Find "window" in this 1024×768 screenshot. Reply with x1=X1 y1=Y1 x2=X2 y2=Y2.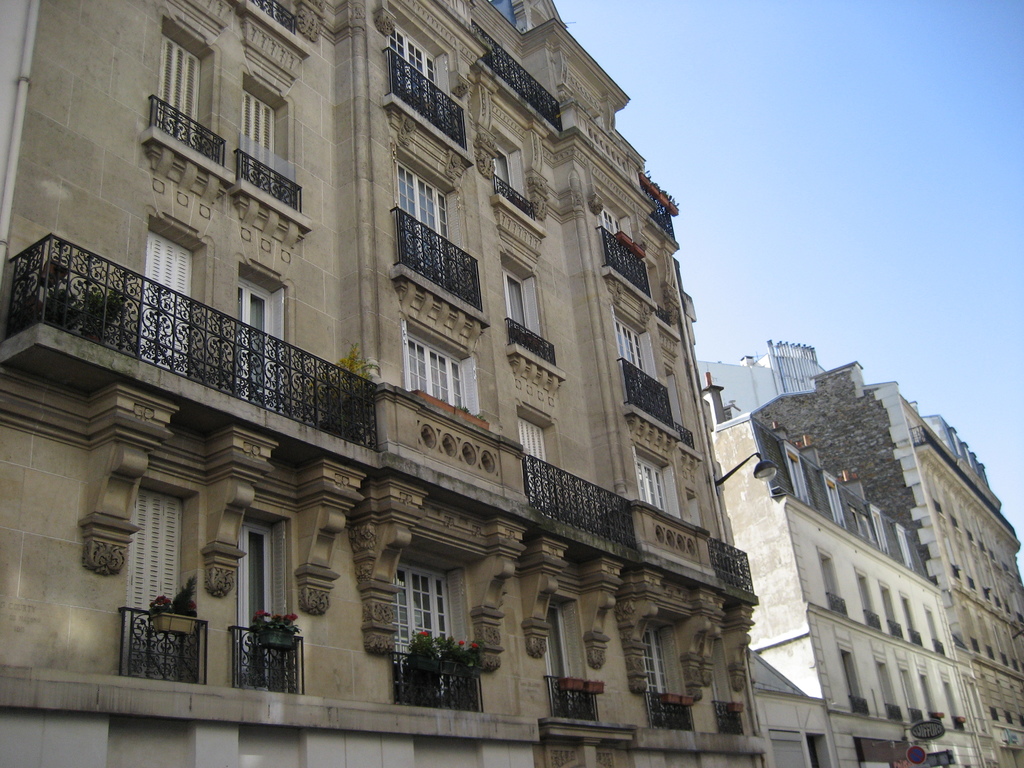
x1=408 y1=328 x2=481 y2=442.
